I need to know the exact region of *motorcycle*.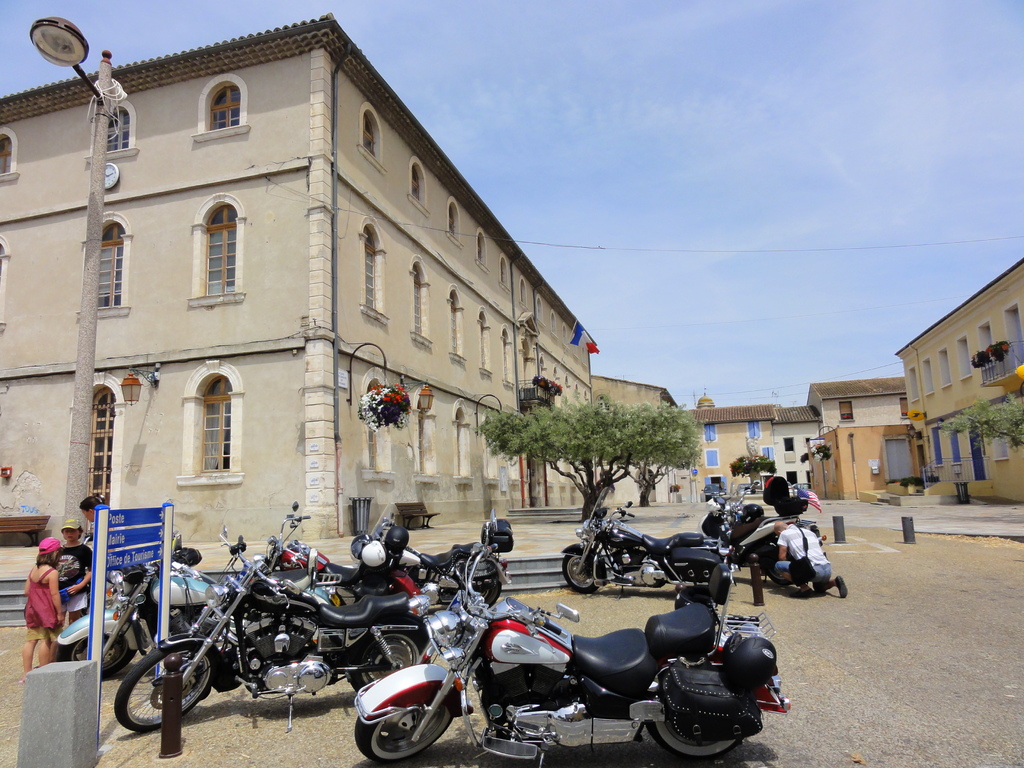
Region: {"left": 115, "top": 527, "right": 450, "bottom": 735}.
